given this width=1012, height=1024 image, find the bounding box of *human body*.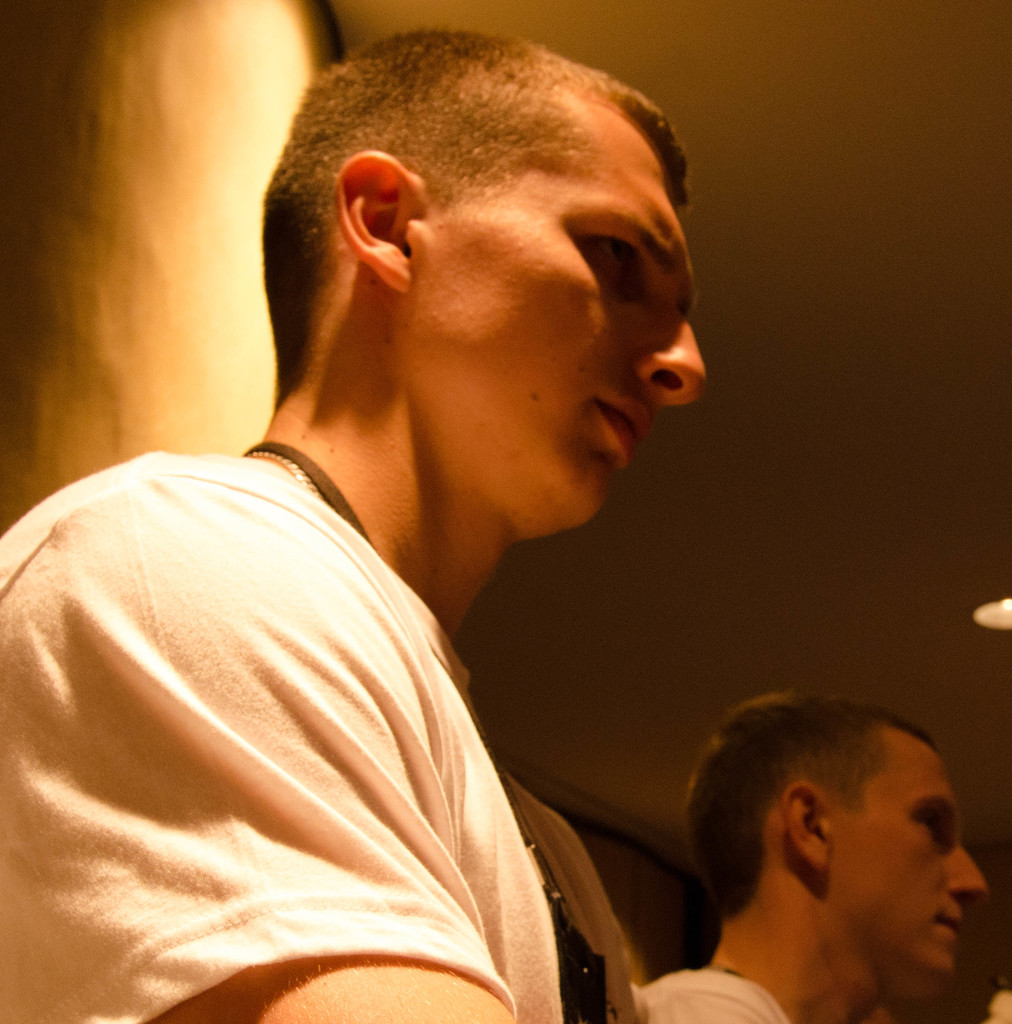
x1=637 y1=947 x2=833 y2=1023.
